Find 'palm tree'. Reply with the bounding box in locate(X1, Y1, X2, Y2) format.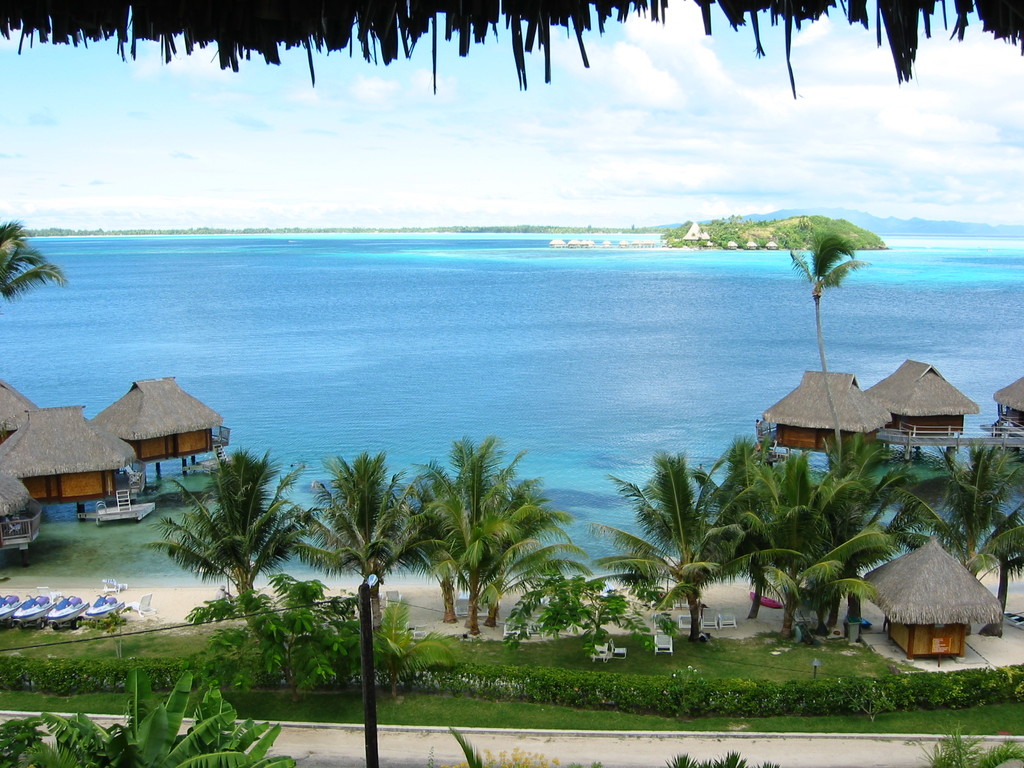
locate(696, 428, 796, 623).
